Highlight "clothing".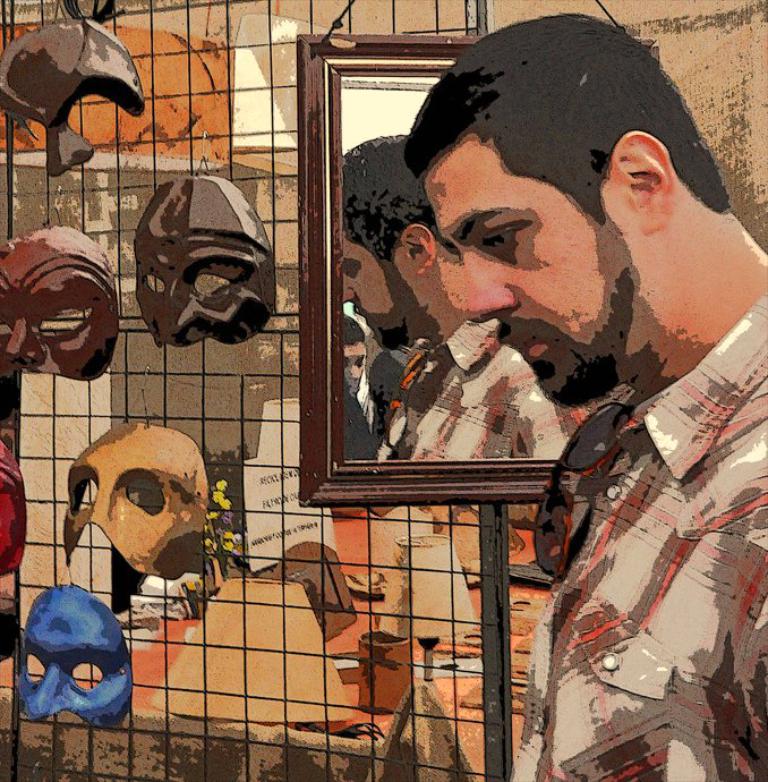
Highlighted region: BBox(377, 294, 580, 481).
